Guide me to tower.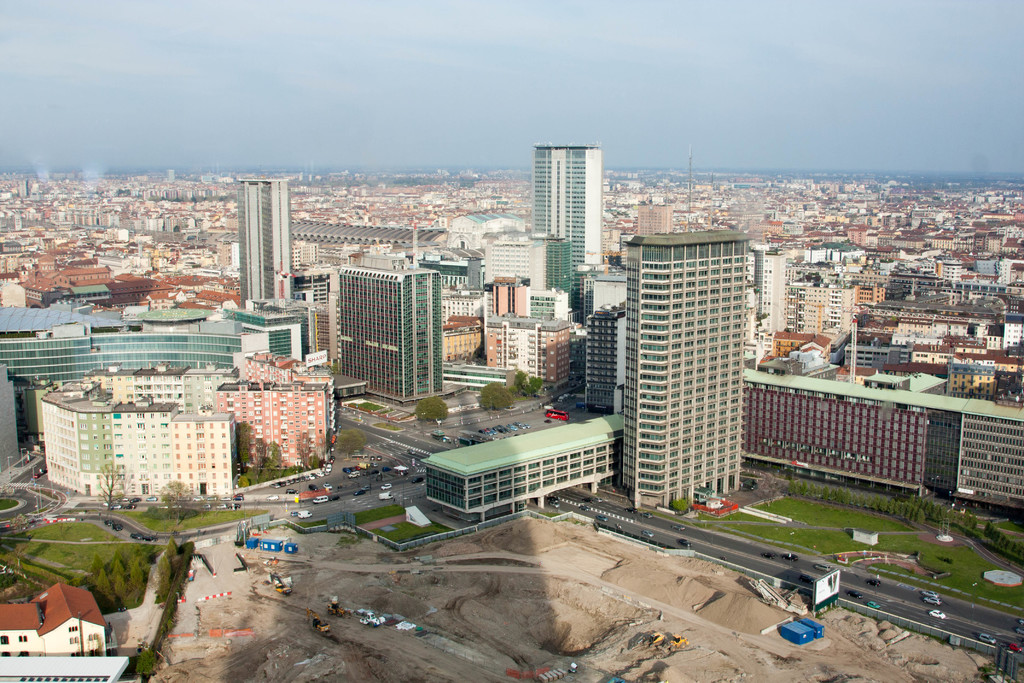
Guidance: l=621, t=230, r=749, b=519.
